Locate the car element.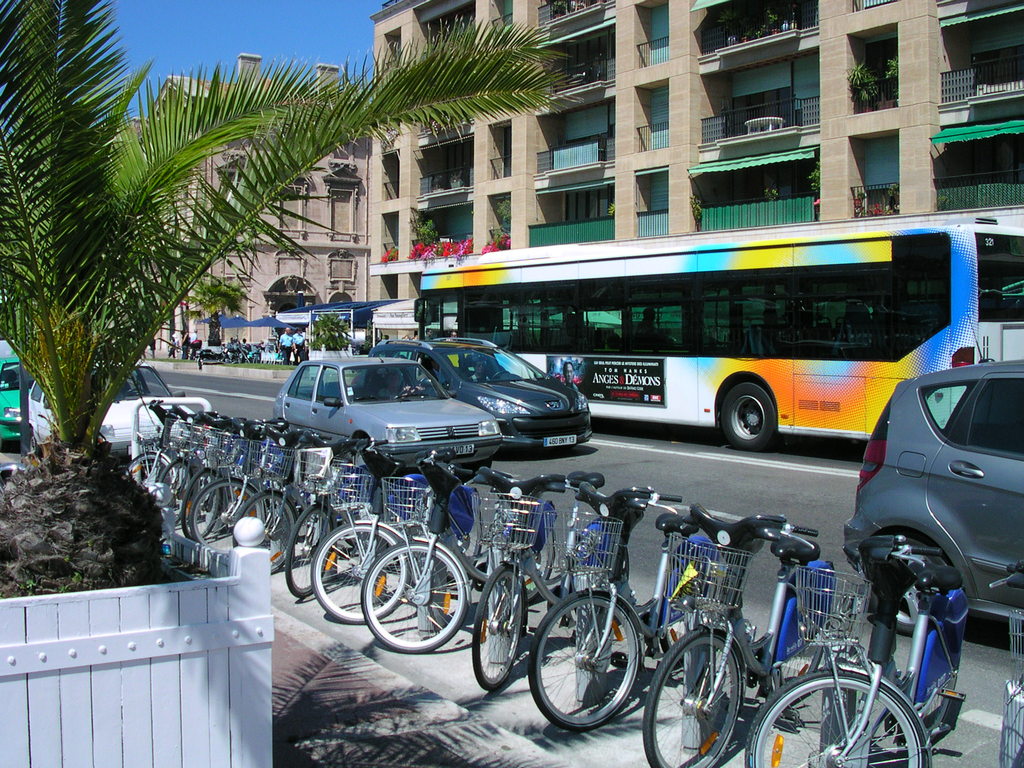
Element bbox: {"left": 276, "top": 355, "right": 507, "bottom": 471}.
